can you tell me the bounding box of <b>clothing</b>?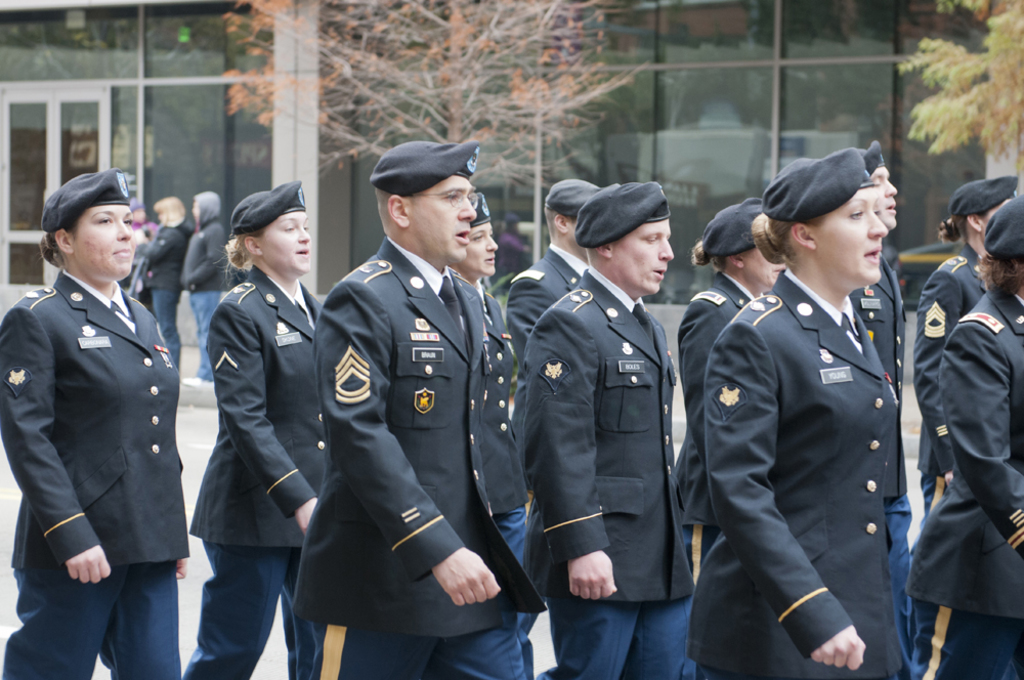
box(3, 269, 187, 679).
